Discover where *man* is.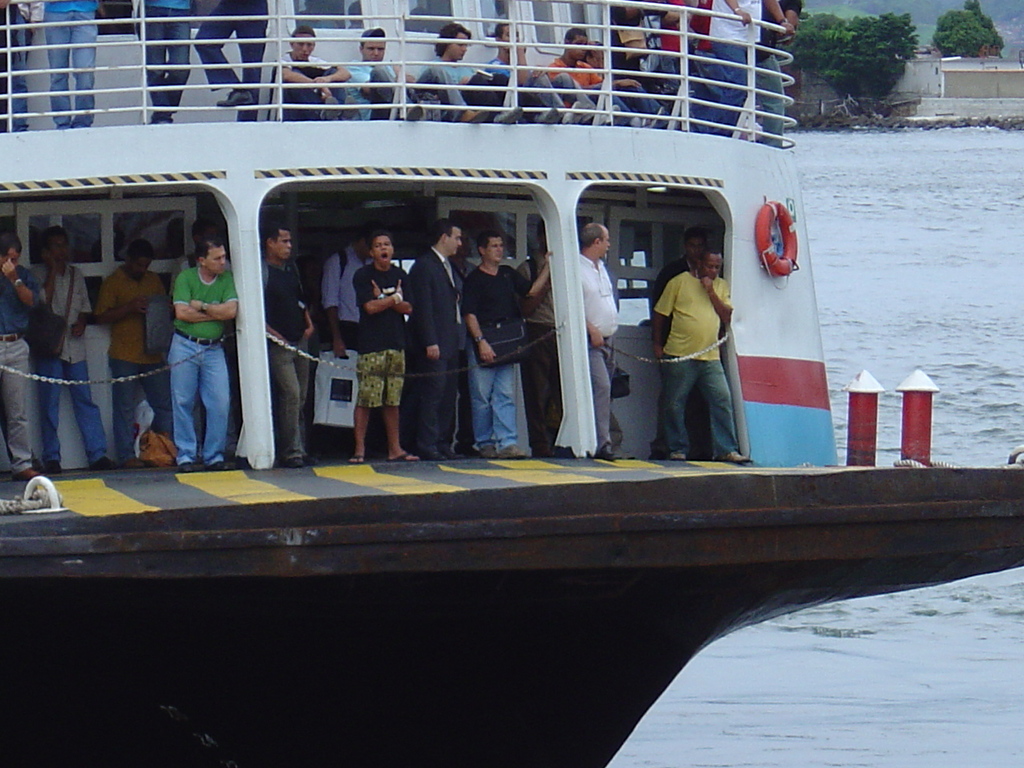
Discovered at 712 0 794 136.
